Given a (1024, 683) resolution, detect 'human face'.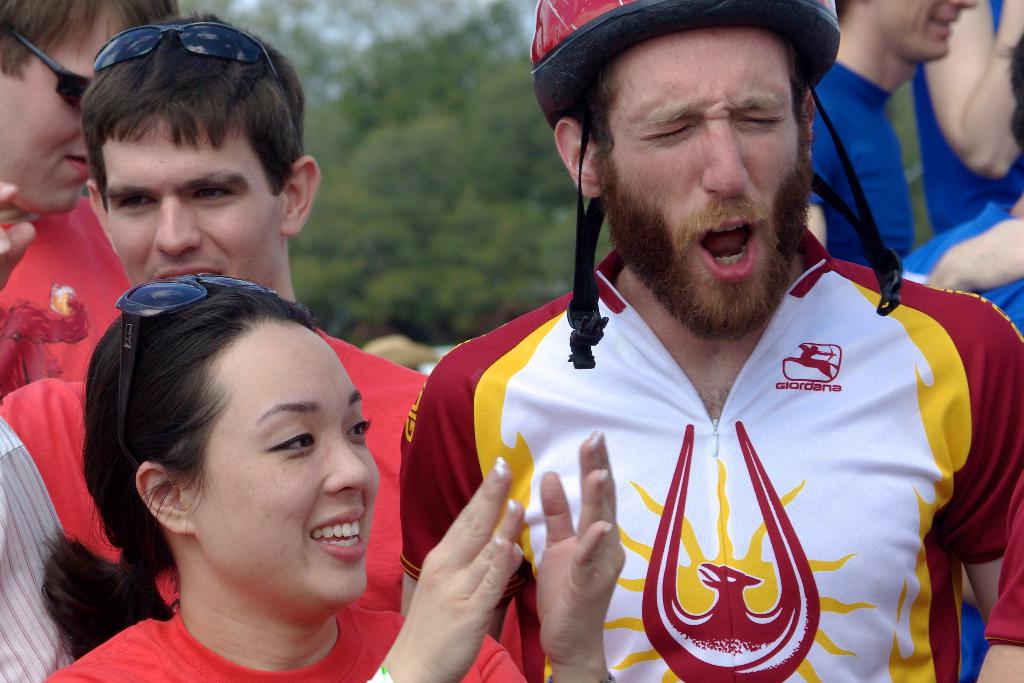
locate(181, 319, 381, 608).
